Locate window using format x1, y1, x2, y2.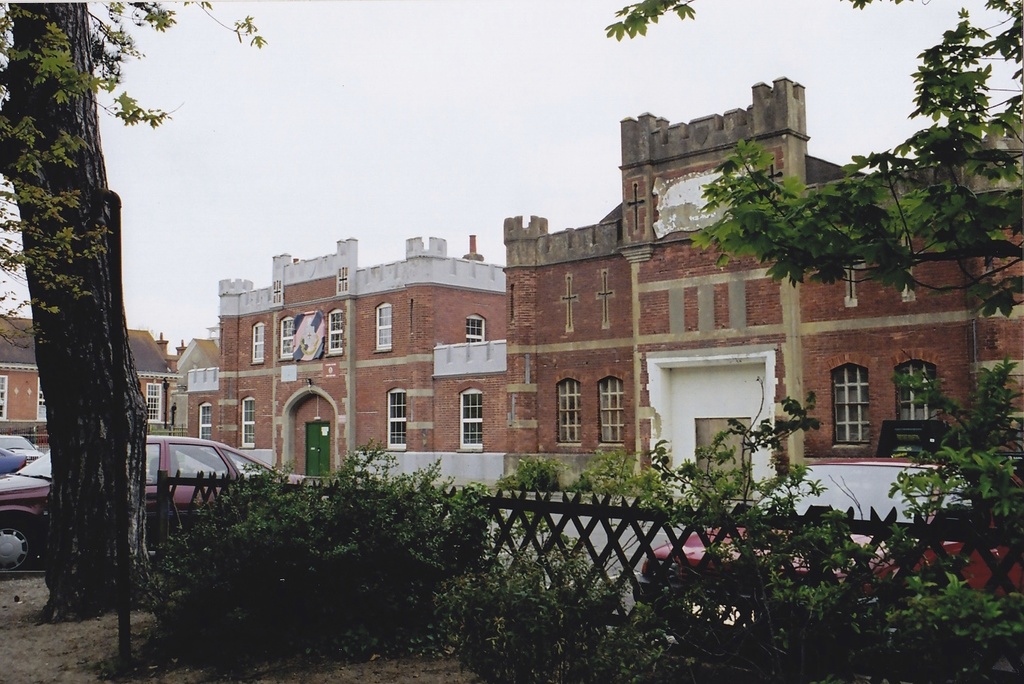
459, 388, 483, 456.
